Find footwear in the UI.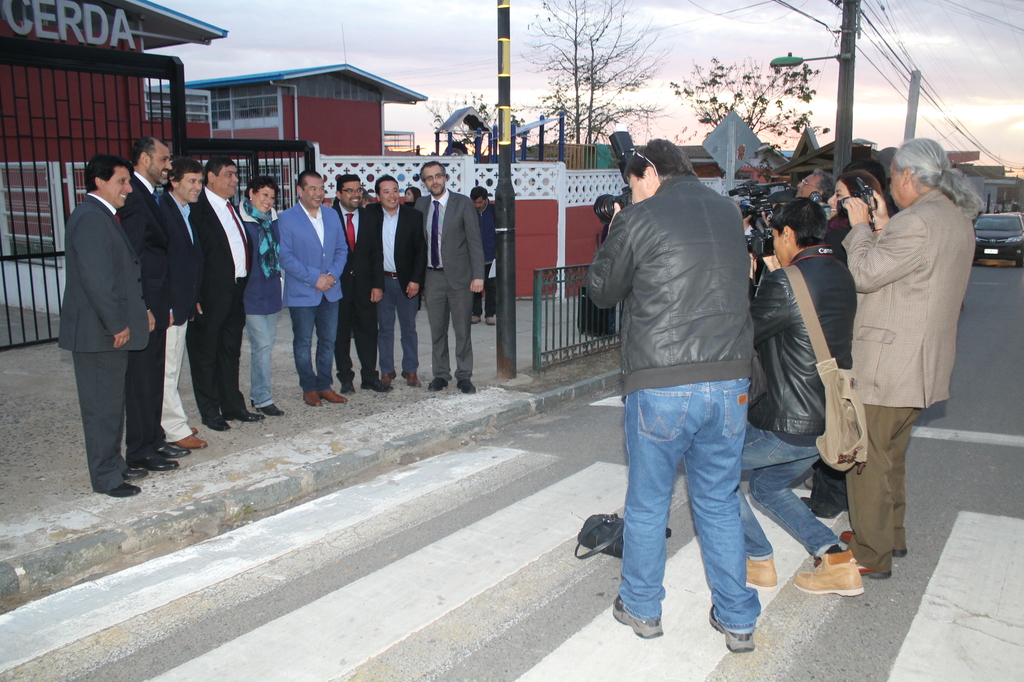
UI element at [304, 387, 320, 403].
